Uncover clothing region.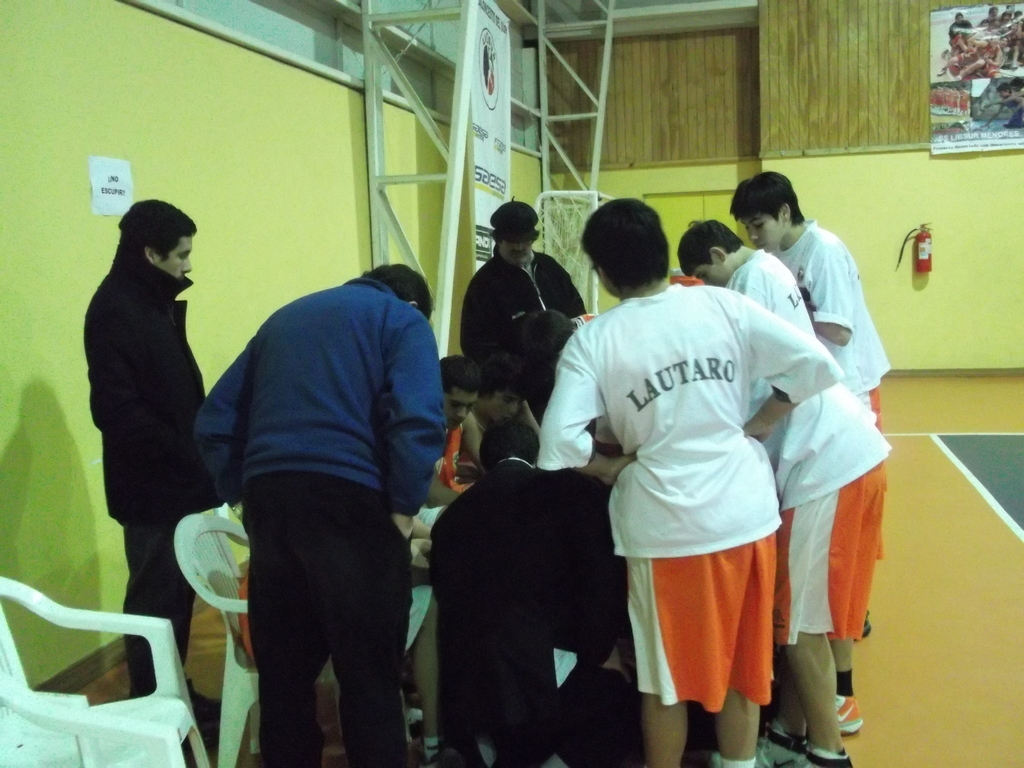
Uncovered: 424 445 630 767.
